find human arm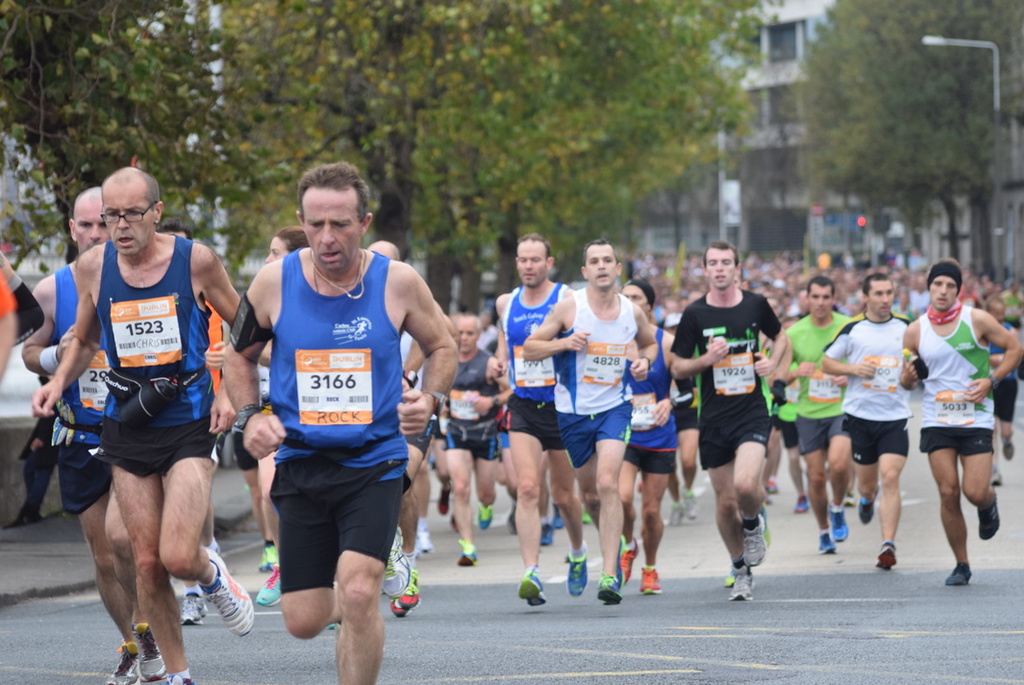
[left=564, top=286, right=580, bottom=321]
